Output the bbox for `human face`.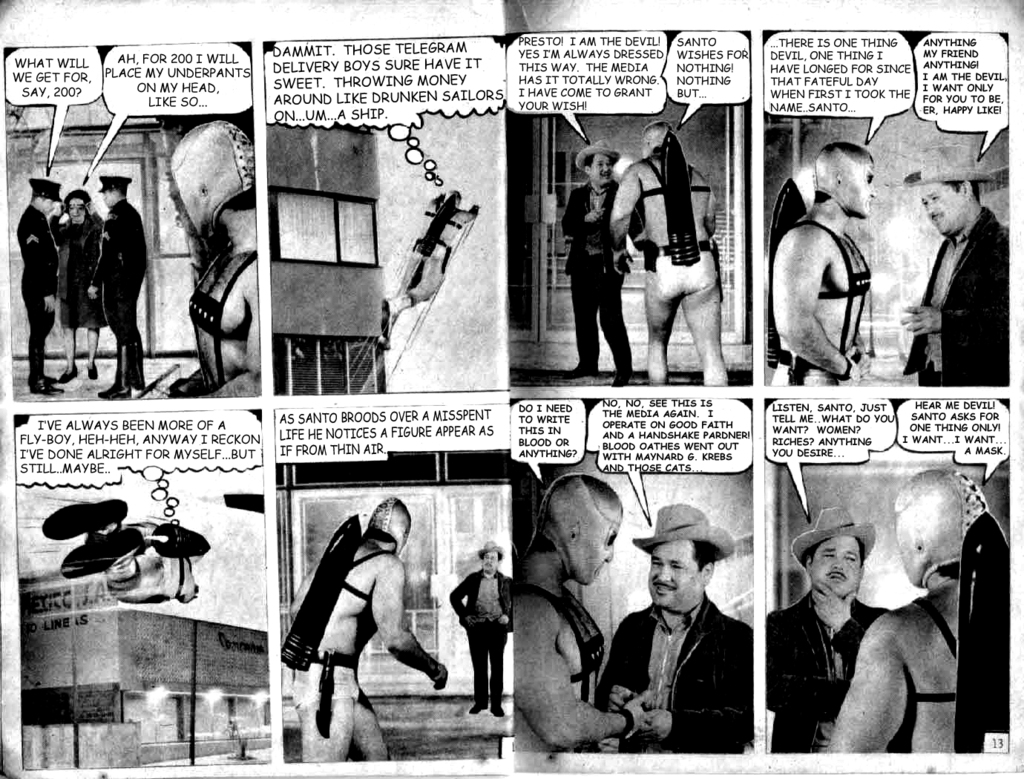
(591,158,614,186).
